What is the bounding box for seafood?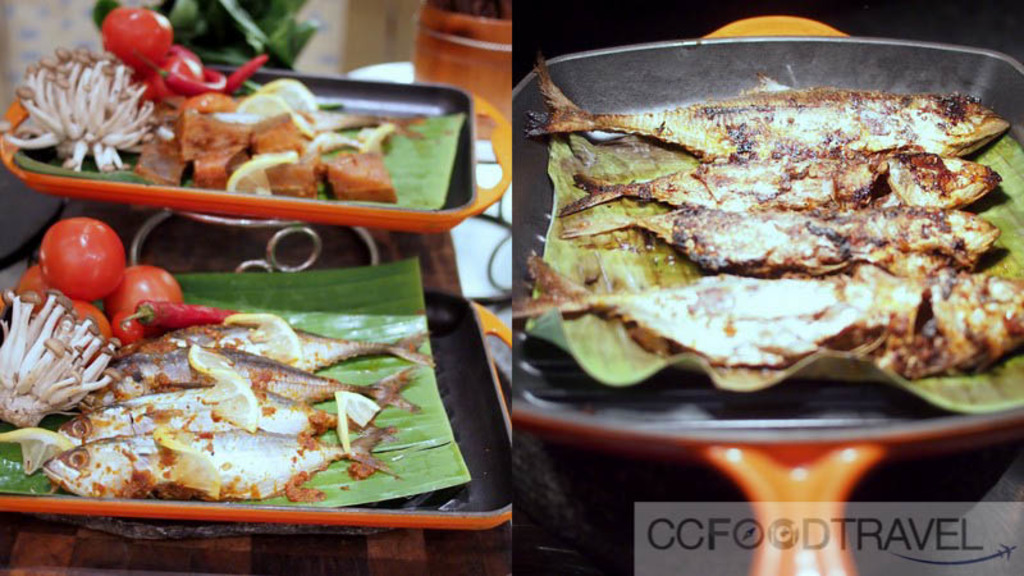
Rect(511, 250, 1023, 380).
